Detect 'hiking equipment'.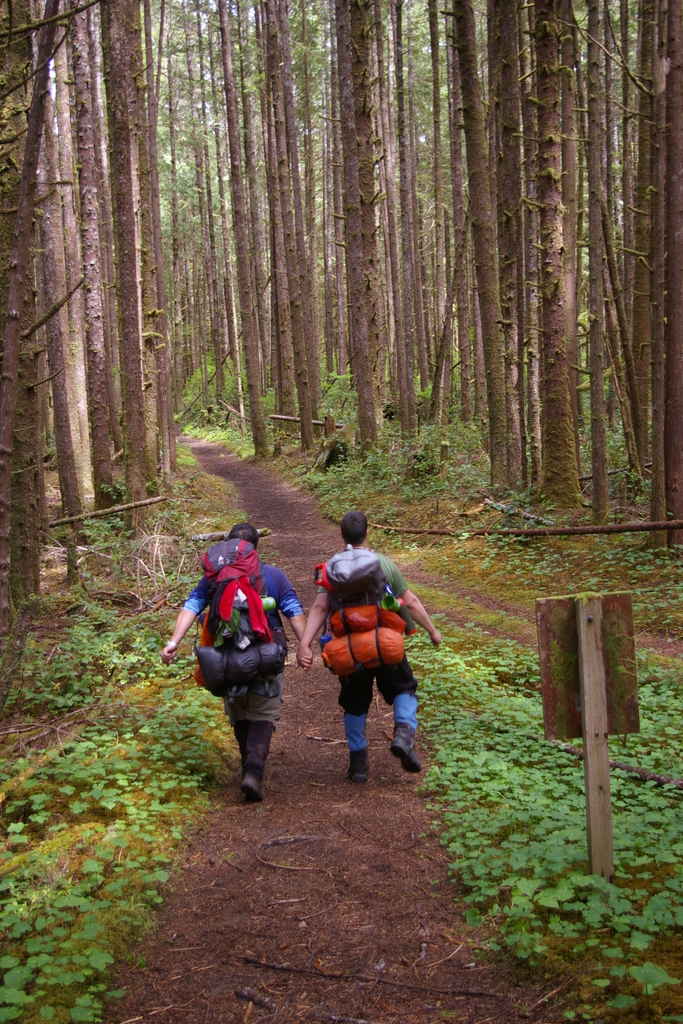
Detected at (196, 537, 287, 707).
